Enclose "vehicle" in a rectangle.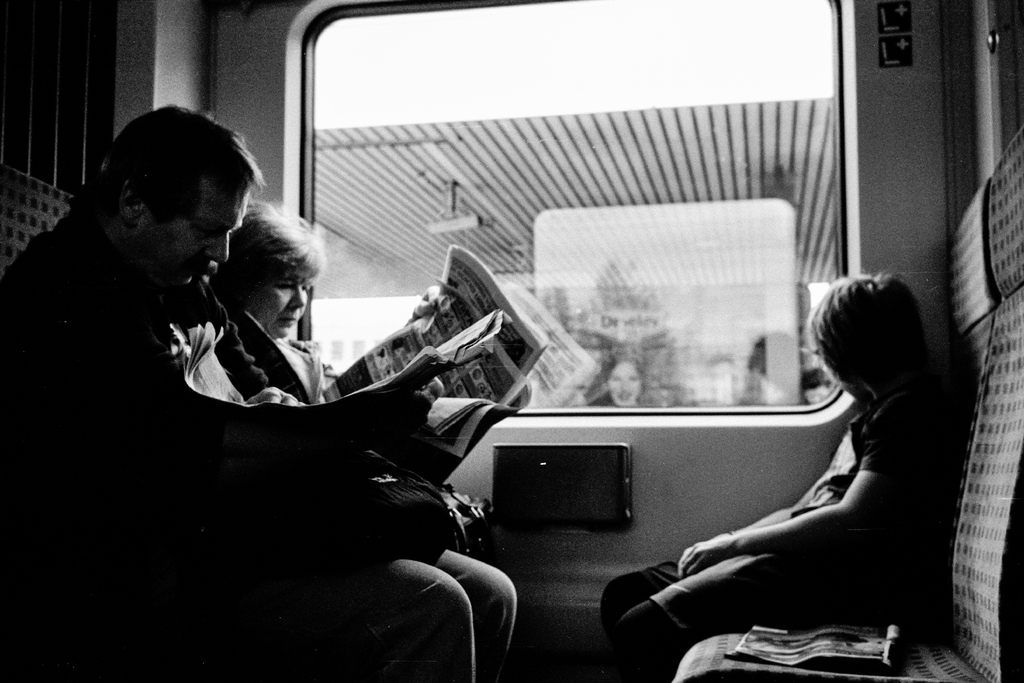
<box>0,0,1023,682</box>.
